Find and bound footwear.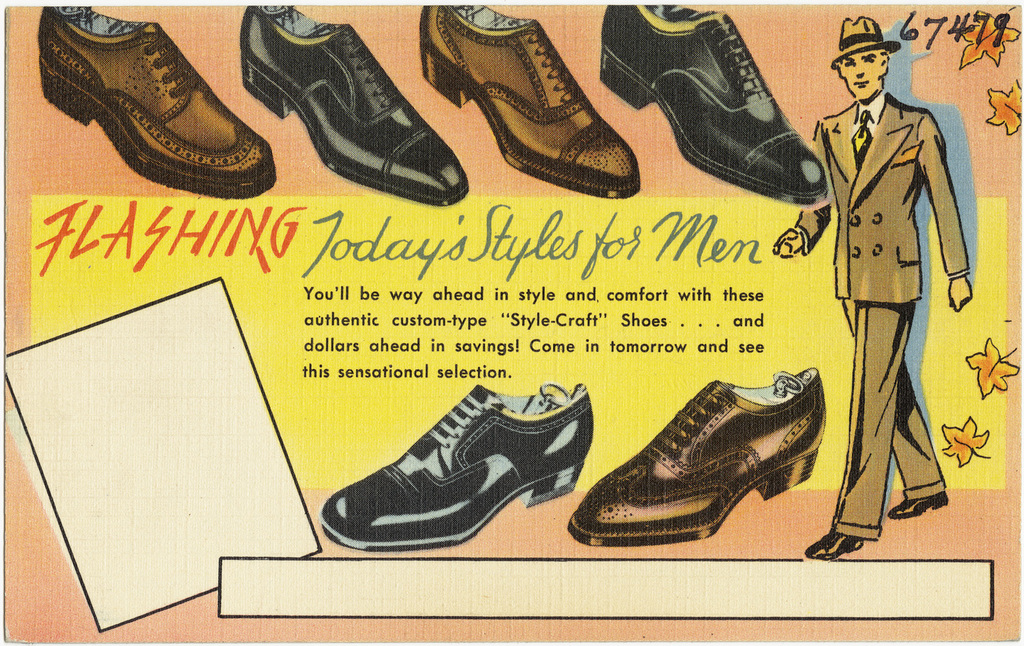
Bound: (419, 0, 646, 205).
